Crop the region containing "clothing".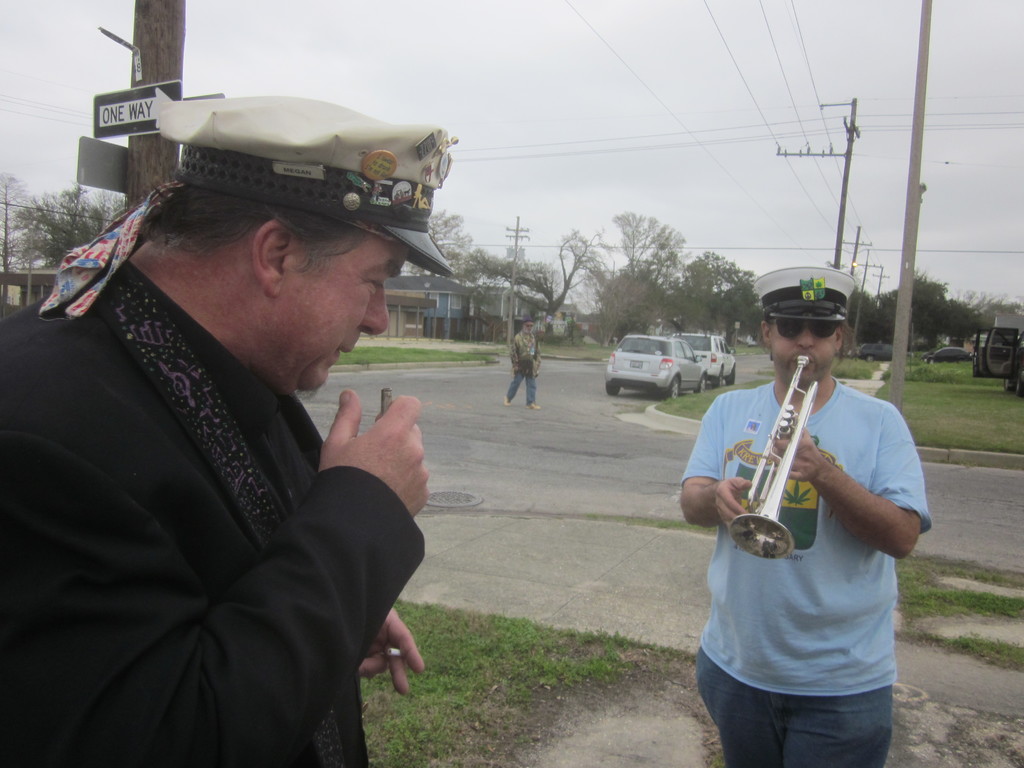
Crop region: bbox(700, 298, 922, 733).
